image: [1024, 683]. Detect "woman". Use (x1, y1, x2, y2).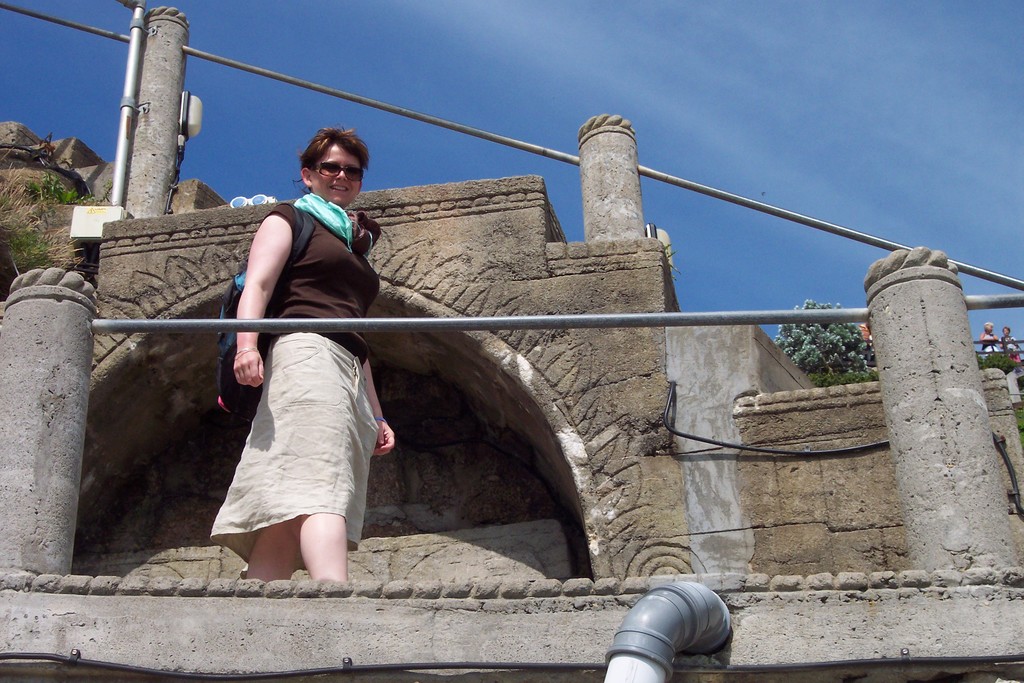
(207, 115, 388, 612).
